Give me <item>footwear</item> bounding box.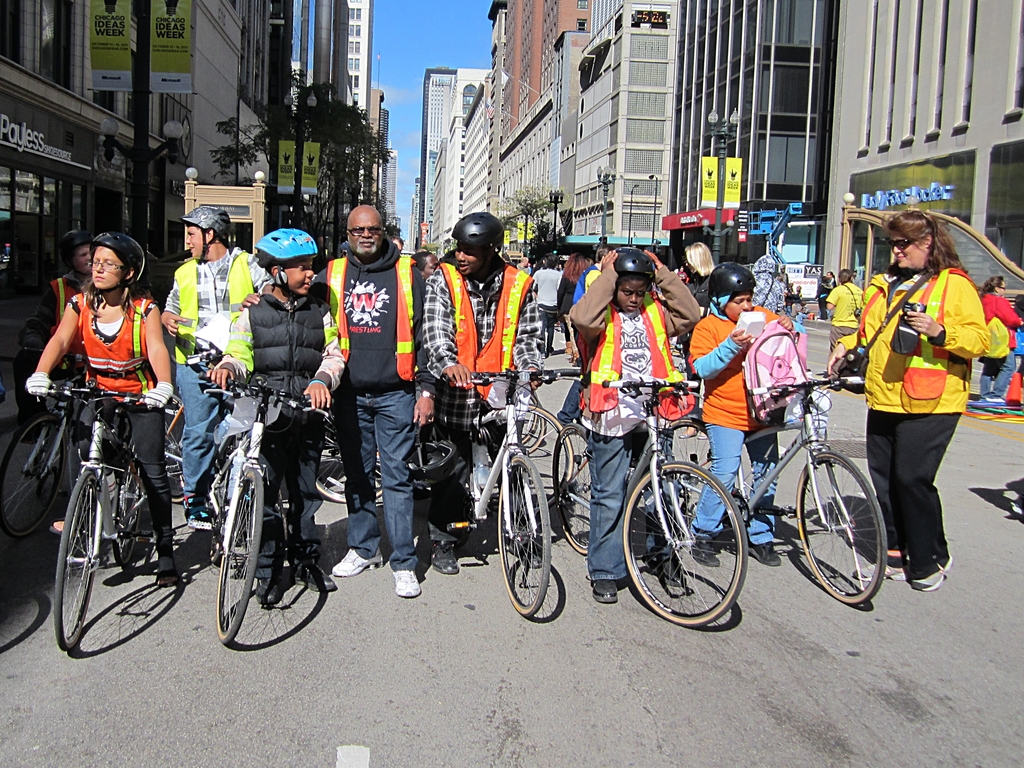
left=428, top=540, right=457, bottom=575.
